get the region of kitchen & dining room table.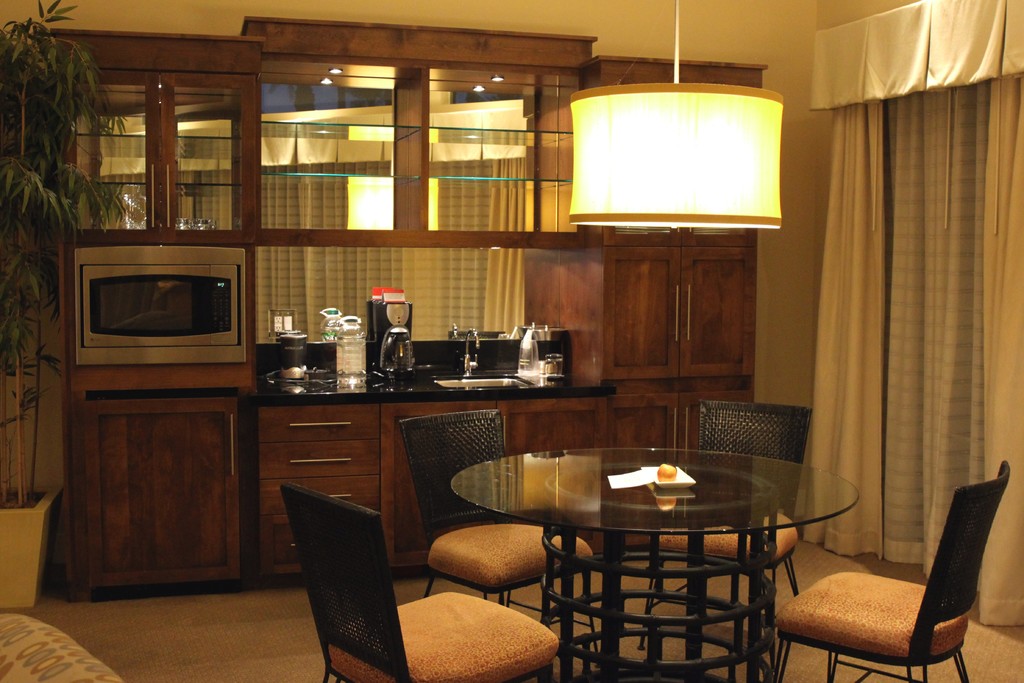
bbox(458, 443, 842, 665).
